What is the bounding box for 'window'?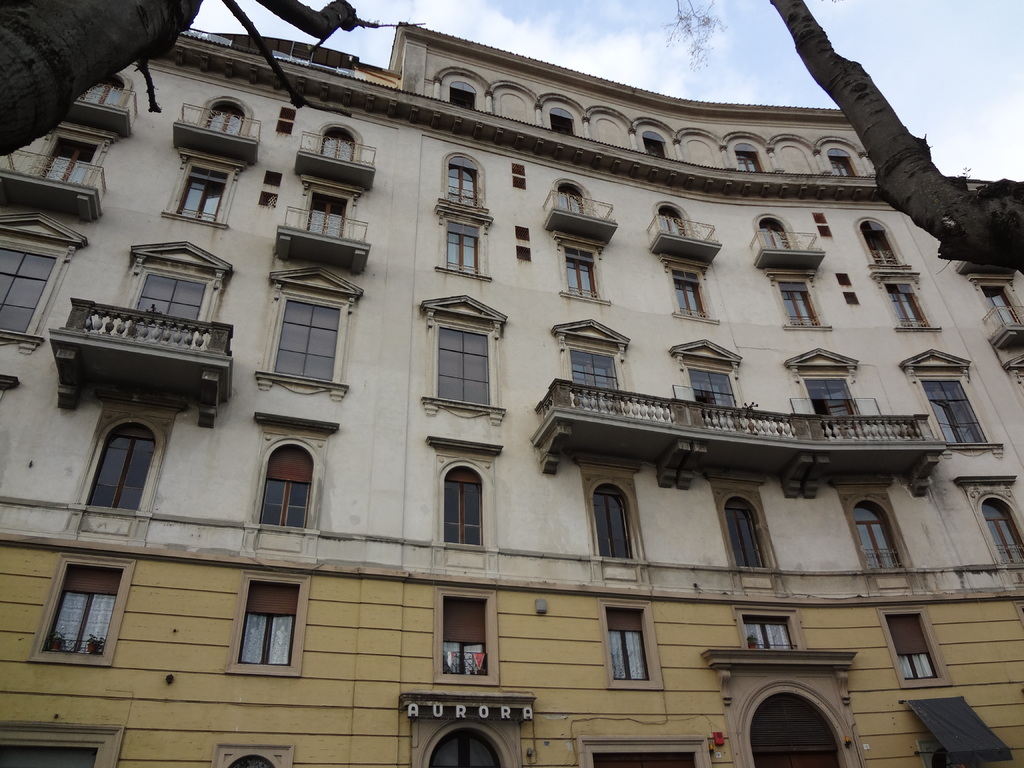
(left=872, top=605, right=959, bottom=689).
